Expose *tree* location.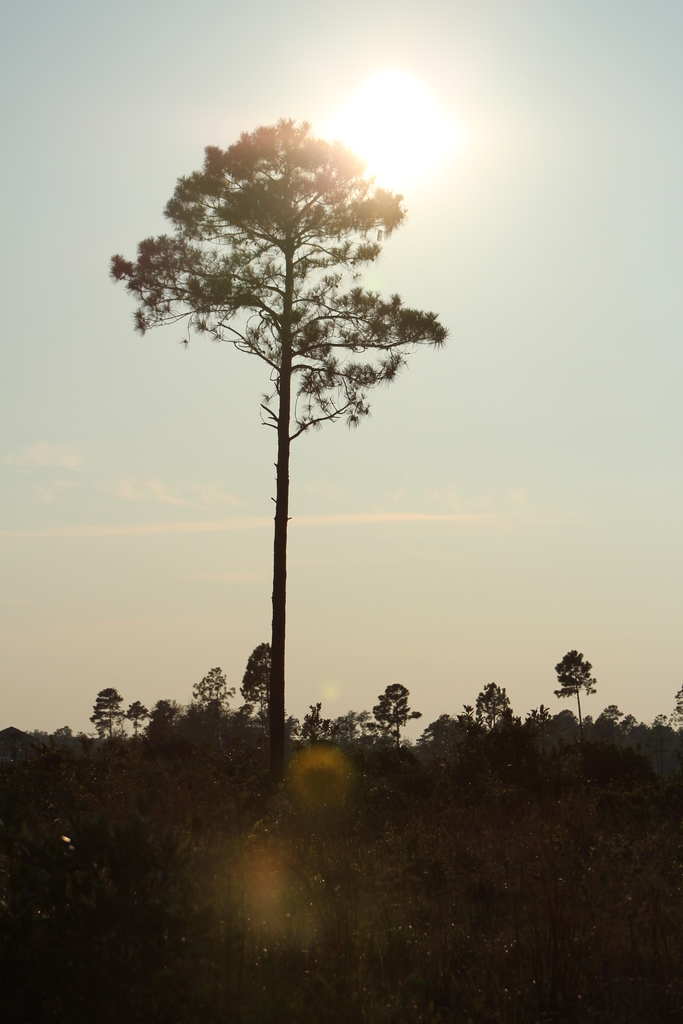
Exposed at crop(130, 99, 442, 764).
